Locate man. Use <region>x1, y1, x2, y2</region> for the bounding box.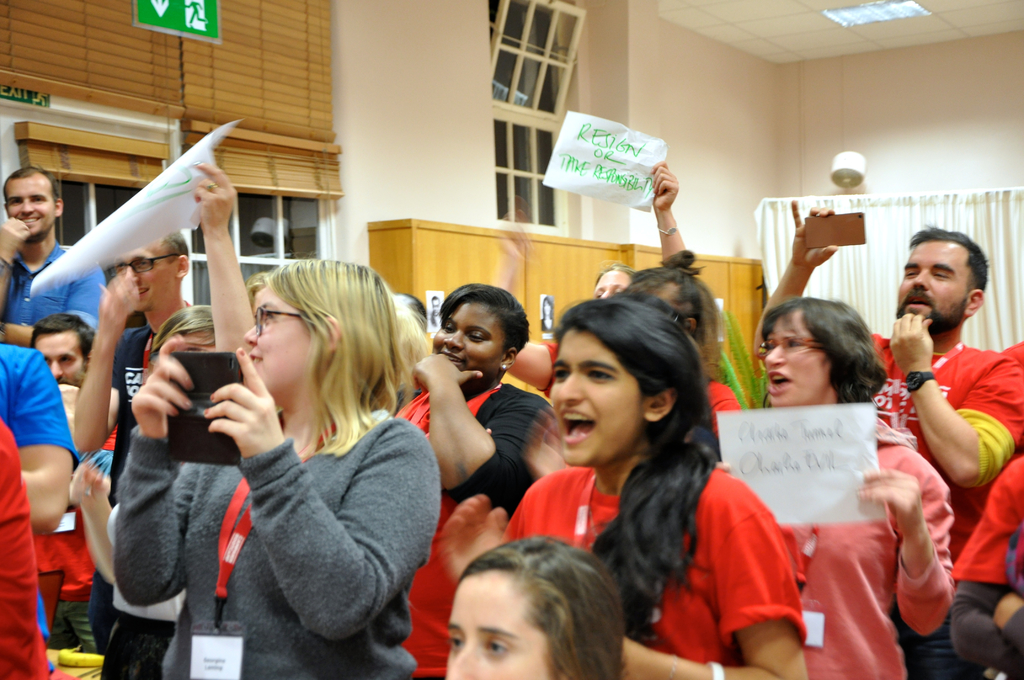
<region>753, 200, 1023, 679</region>.
